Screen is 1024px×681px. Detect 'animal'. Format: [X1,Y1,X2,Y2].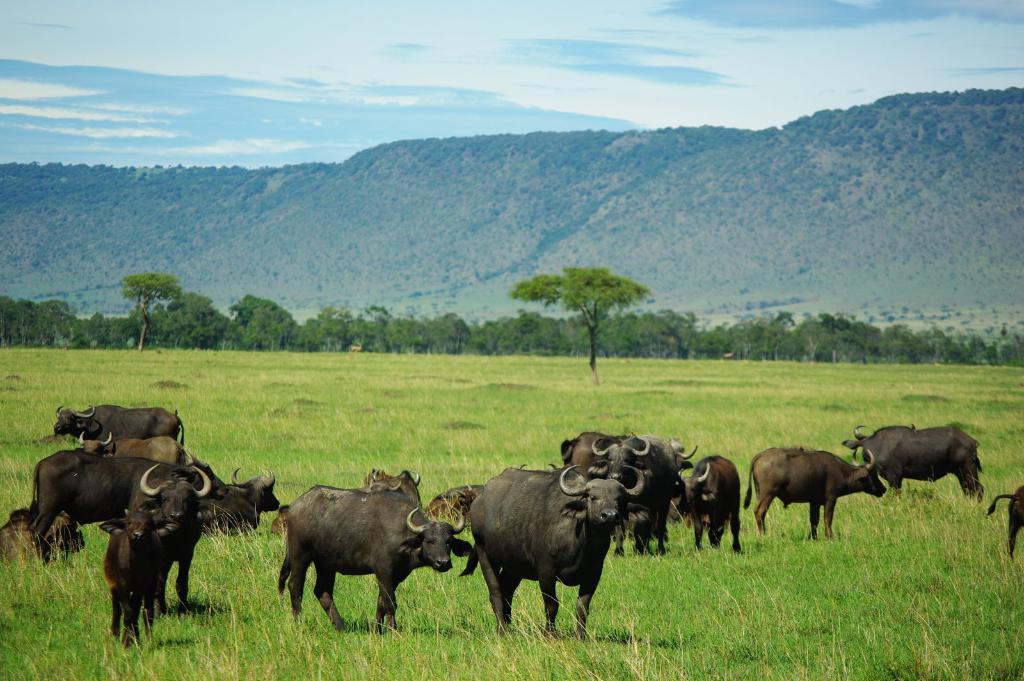
[223,464,285,515].
